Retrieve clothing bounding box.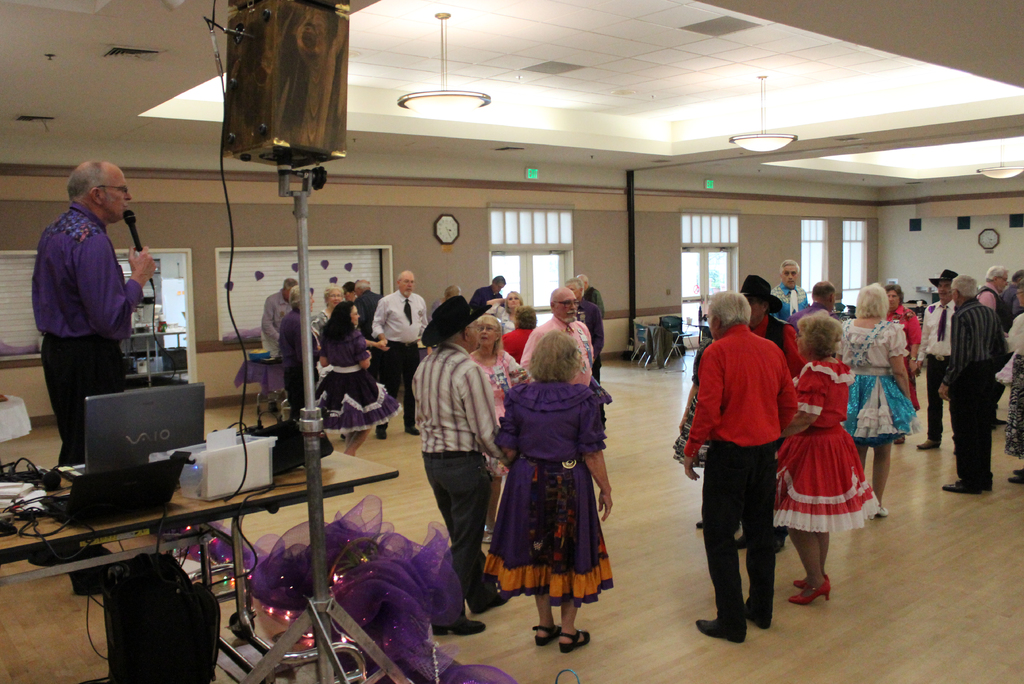
Bounding box: x1=310 y1=329 x2=409 y2=434.
